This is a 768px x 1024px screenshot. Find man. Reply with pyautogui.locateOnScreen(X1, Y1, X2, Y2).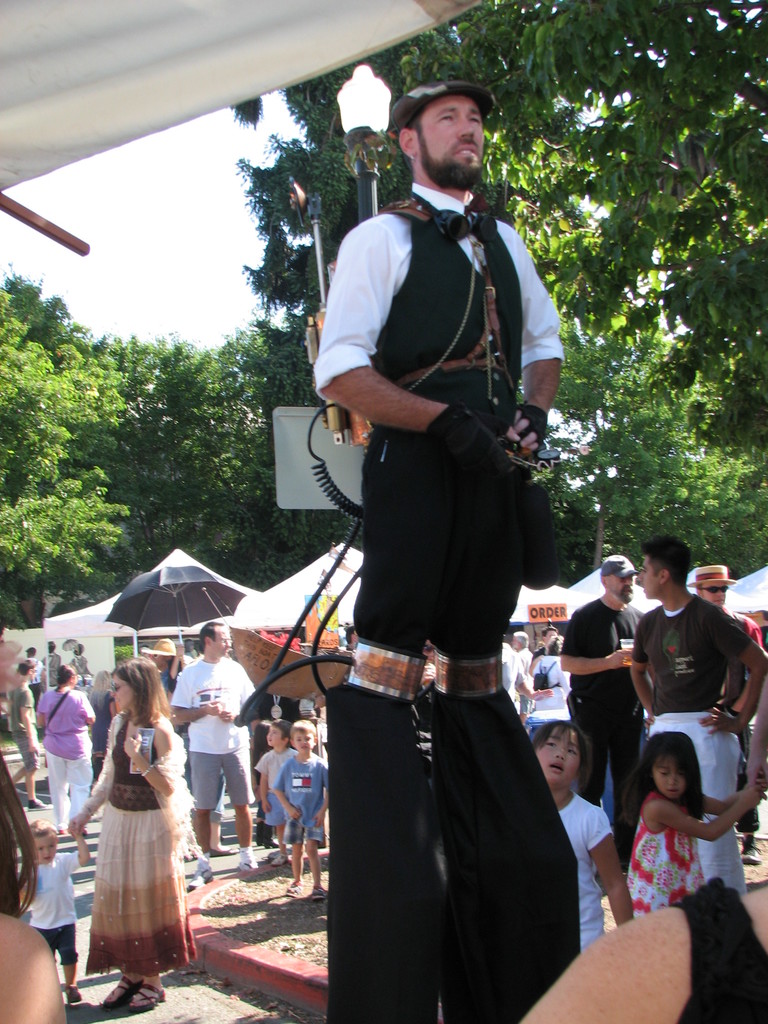
pyautogui.locateOnScreen(529, 622, 564, 731).
